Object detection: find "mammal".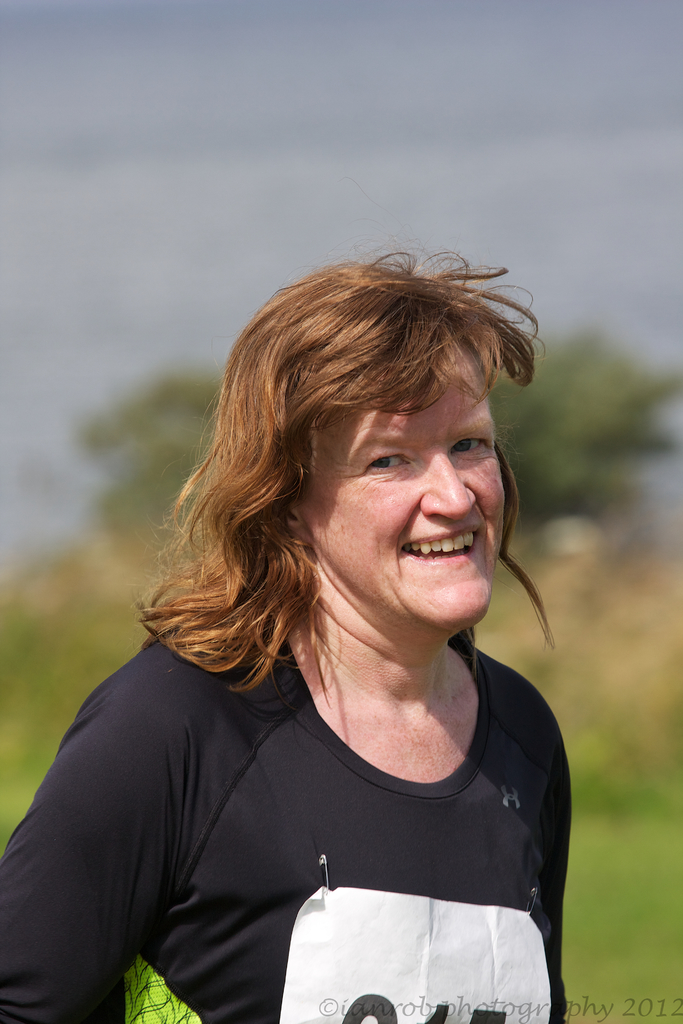
0, 239, 631, 1023.
